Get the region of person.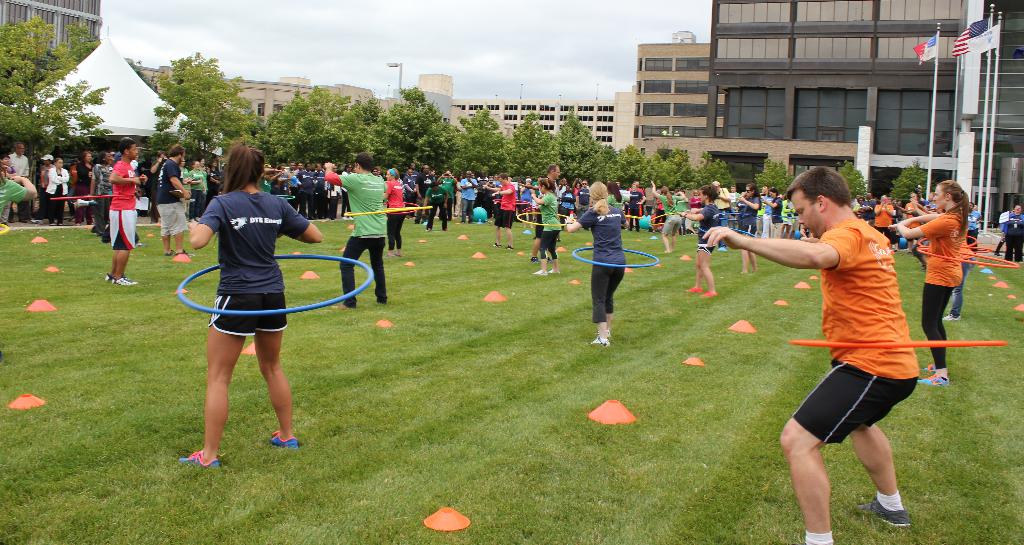
573:179:591:212.
